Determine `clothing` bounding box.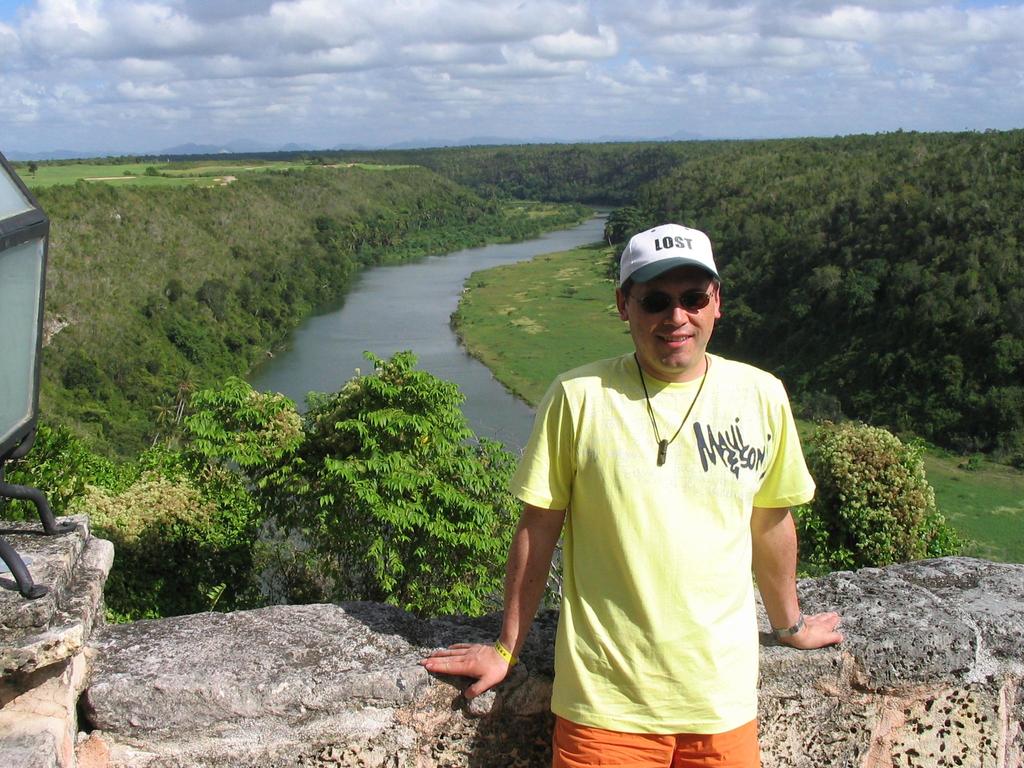
Determined: 516, 326, 803, 731.
